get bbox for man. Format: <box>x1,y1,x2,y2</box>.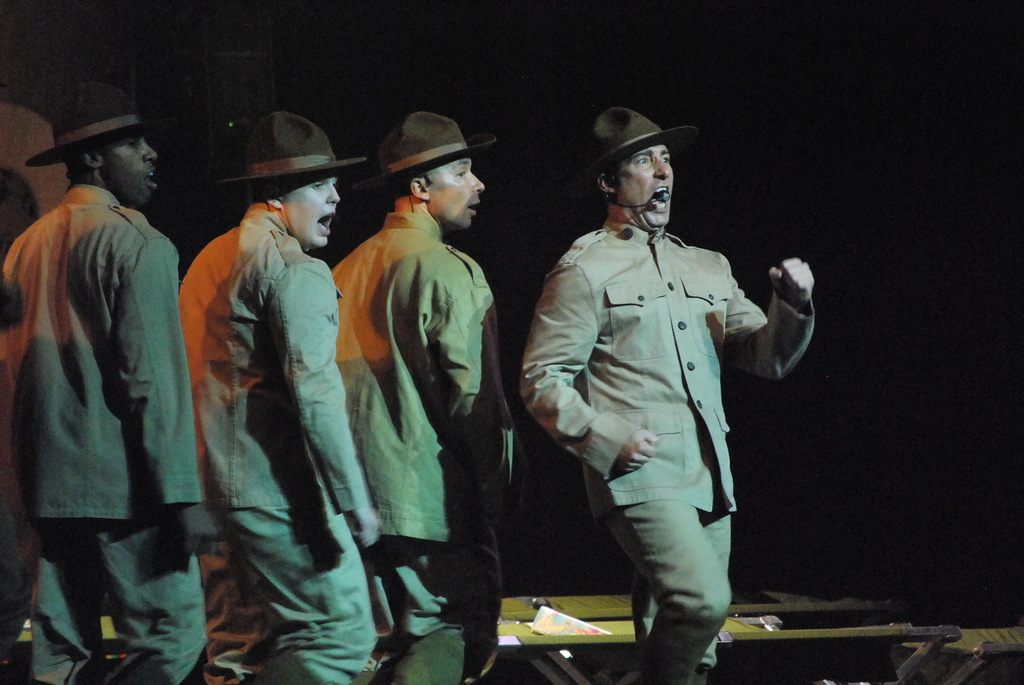
<box>172,113,381,684</box>.
